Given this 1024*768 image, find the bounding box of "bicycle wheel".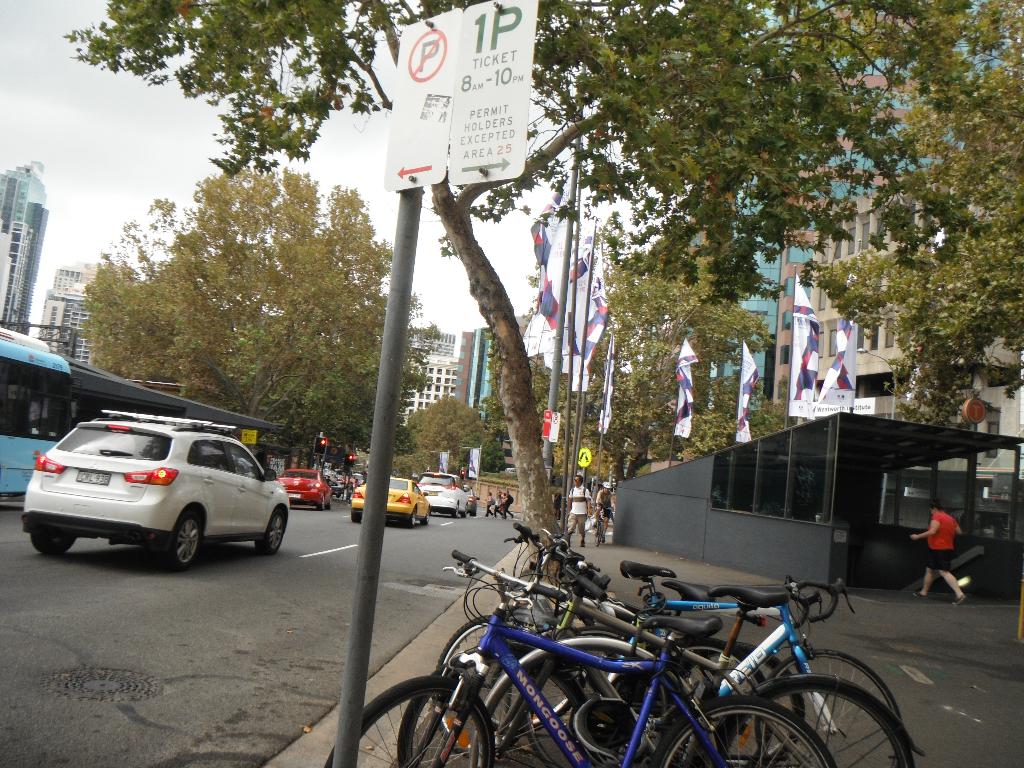
442,614,524,749.
